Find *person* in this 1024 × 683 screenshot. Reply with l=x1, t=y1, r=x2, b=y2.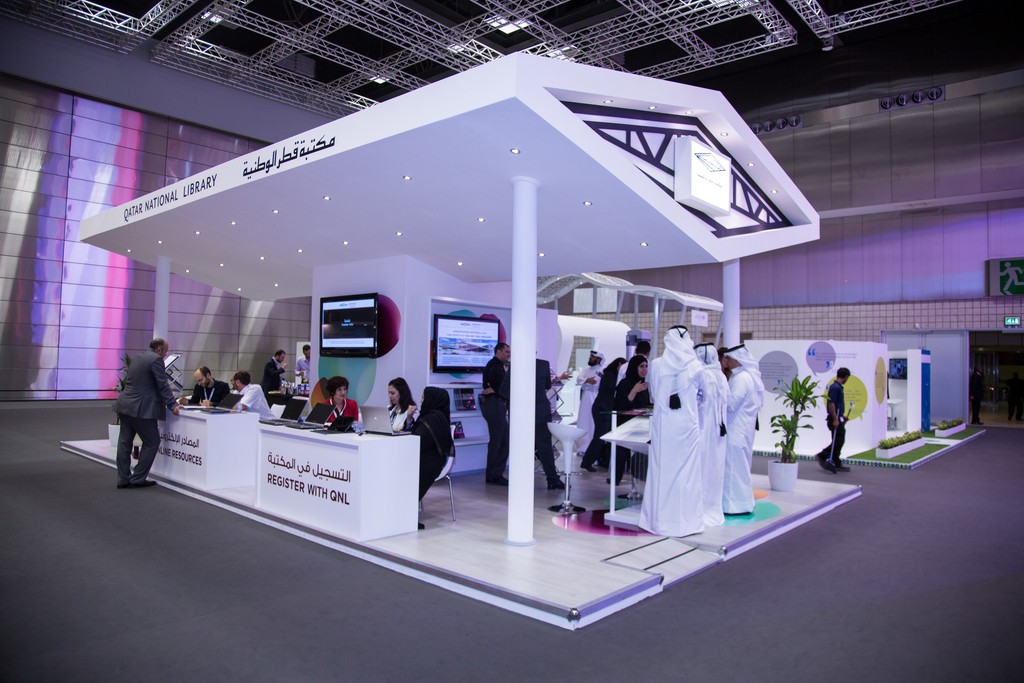
l=725, t=342, r=766, b=506.
